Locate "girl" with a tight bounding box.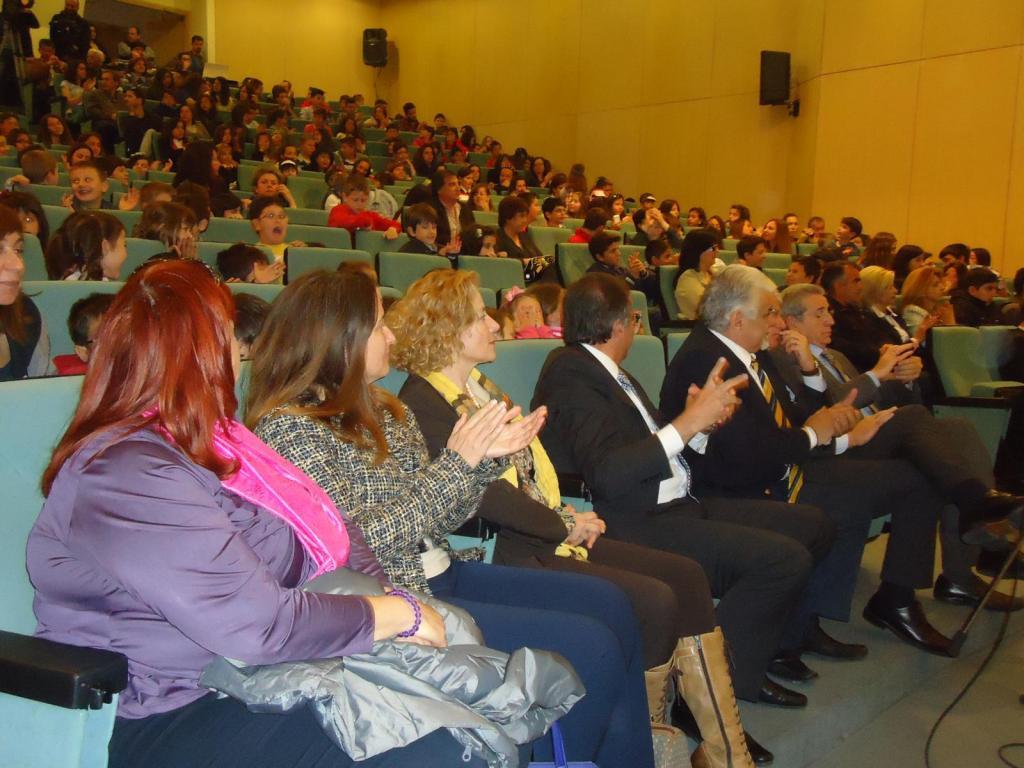
x1=215, y1=246, x2=270, y2=288.
